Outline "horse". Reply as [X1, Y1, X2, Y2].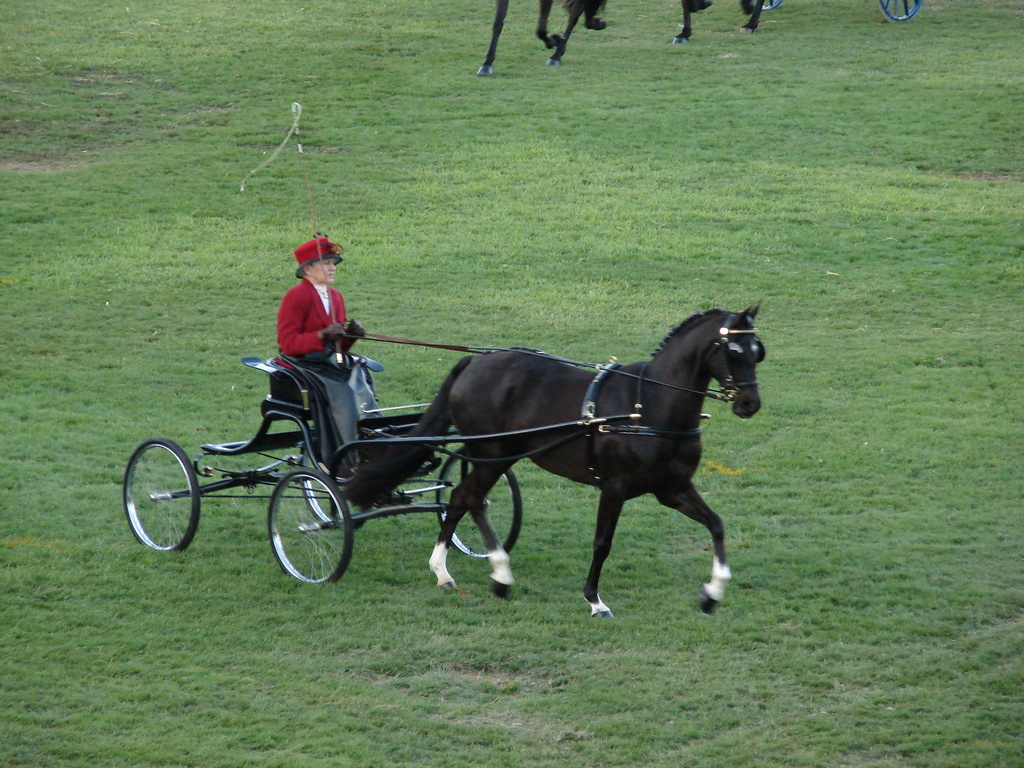
[329, 302, 767, 618].
